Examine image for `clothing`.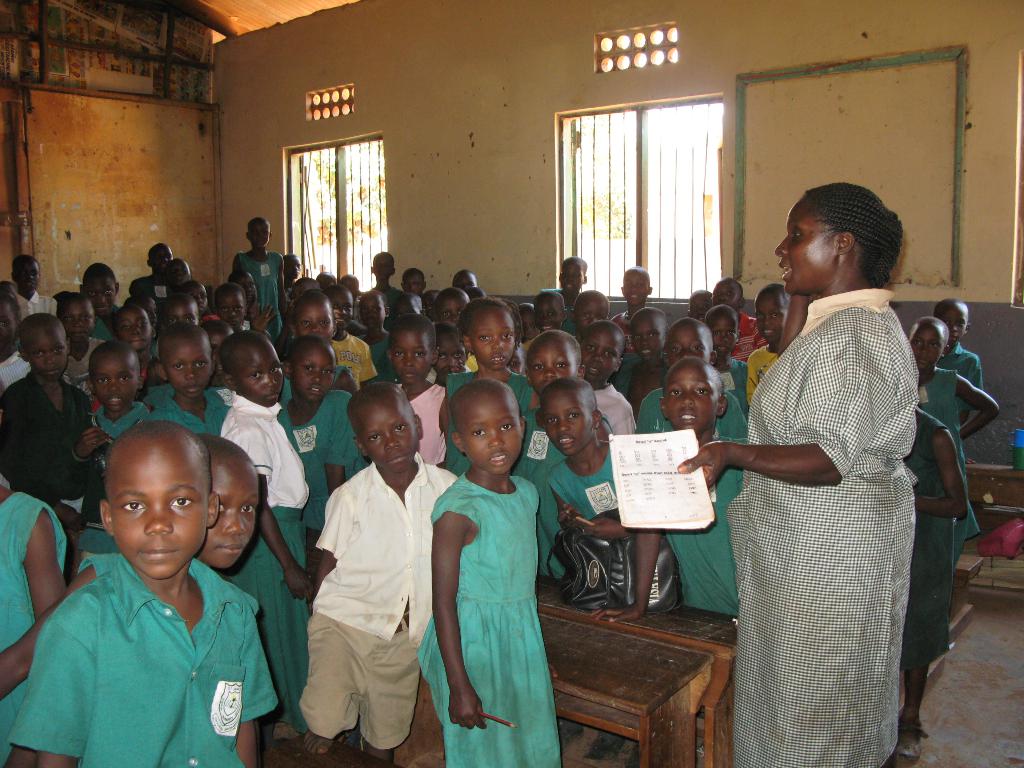
Examination result: 723:284:918:766.
